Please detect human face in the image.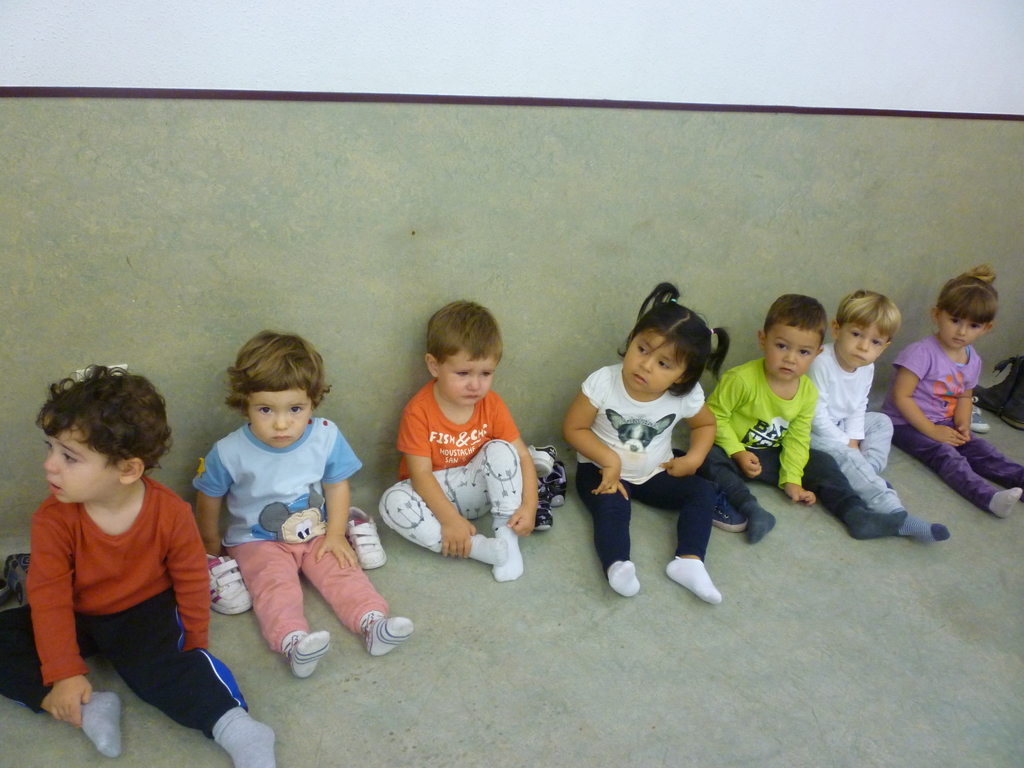
x1=759, y1=330, x2=821, y2=380.
